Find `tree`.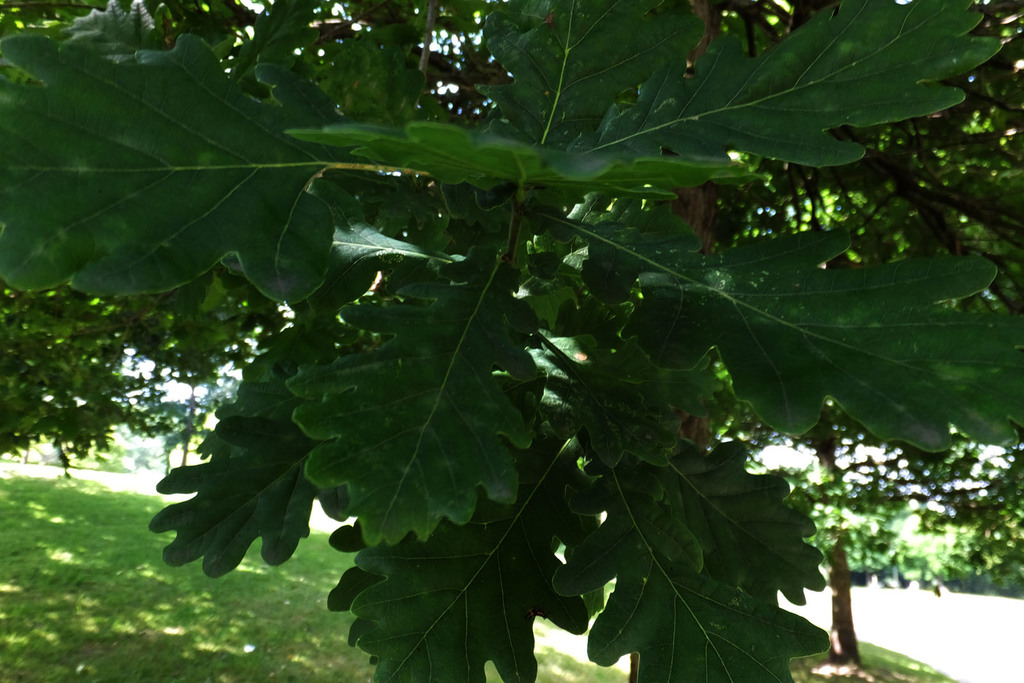
610:0:1010:682.
